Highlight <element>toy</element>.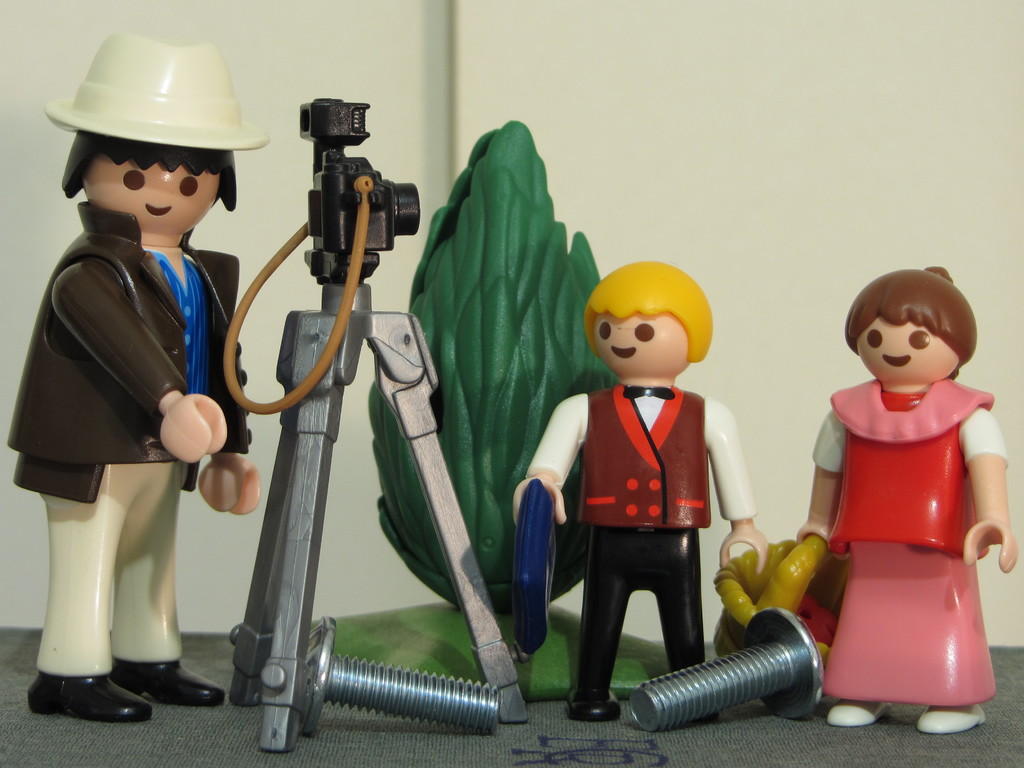
Highlighted region: Rect(501, 257, 778, 725).
